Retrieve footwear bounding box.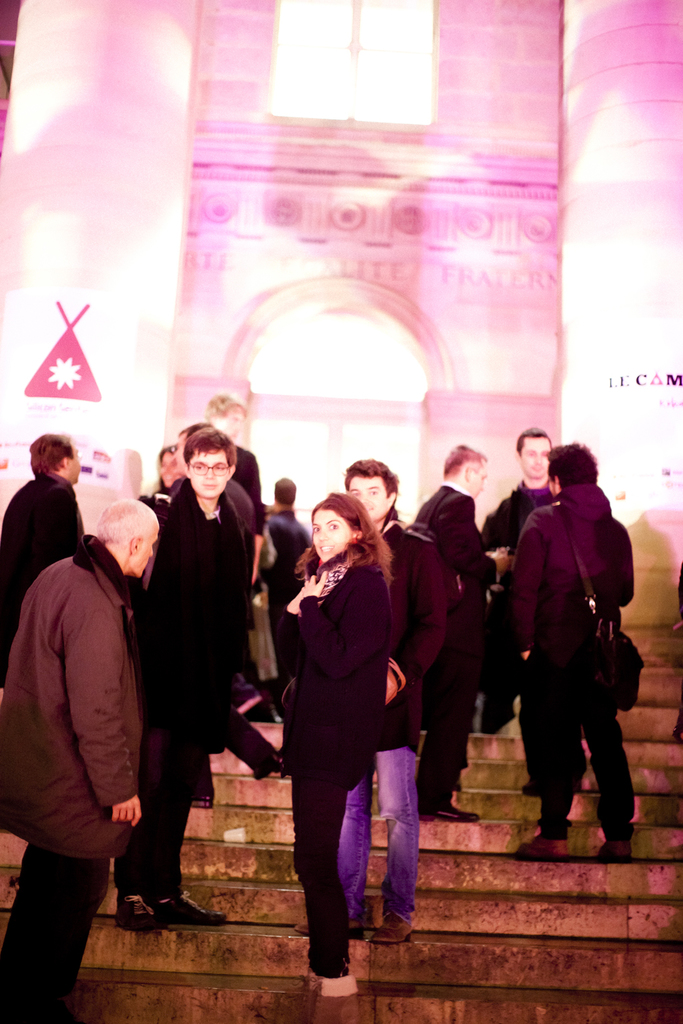
Bounding box: [291,916,366,935].
